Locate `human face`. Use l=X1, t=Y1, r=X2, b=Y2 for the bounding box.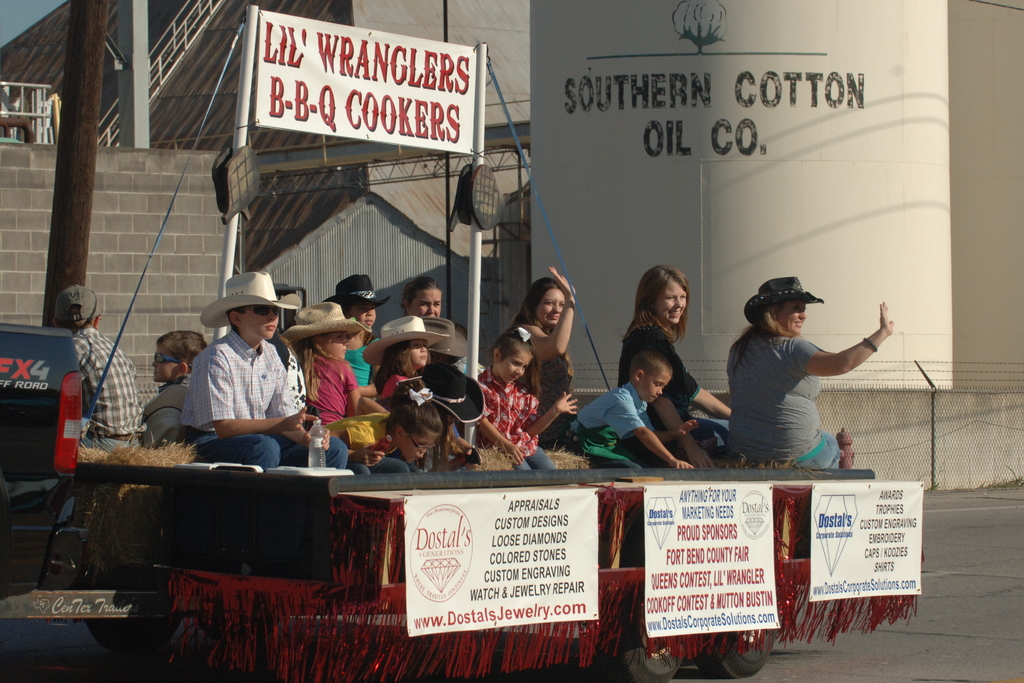
l=634, t=364, r=671, b=412.
